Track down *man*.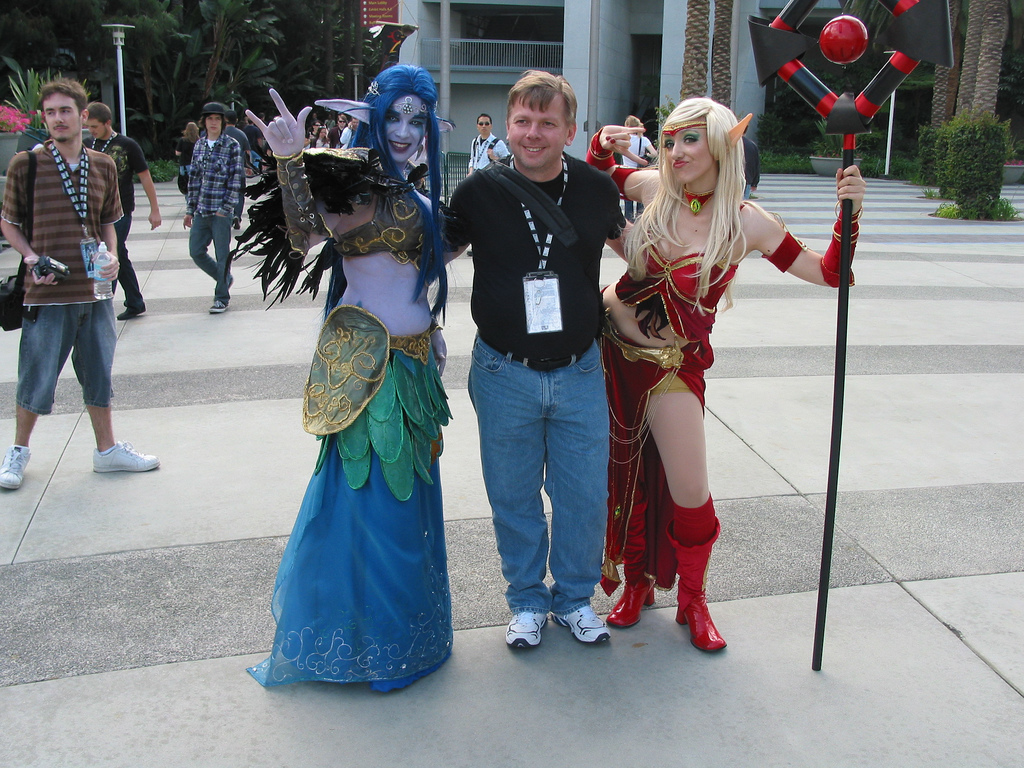
Tracked to pyautogui.locateOnScreen(0, 83, 160, 493).
